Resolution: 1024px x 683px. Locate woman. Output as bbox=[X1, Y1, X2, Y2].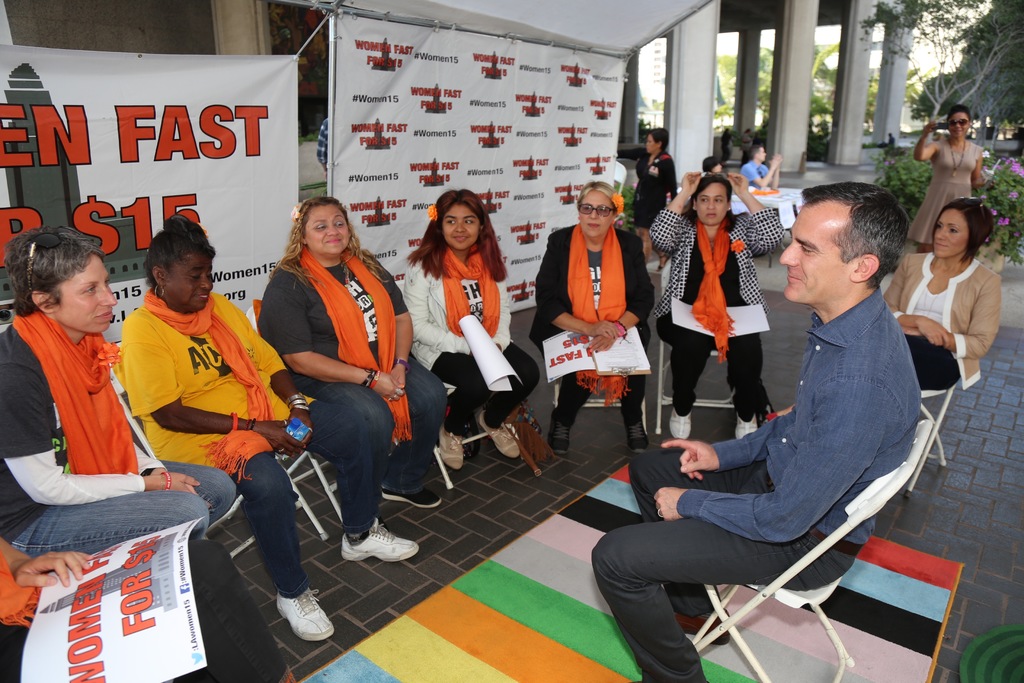
bbox=[530, 179, 650, 457].
